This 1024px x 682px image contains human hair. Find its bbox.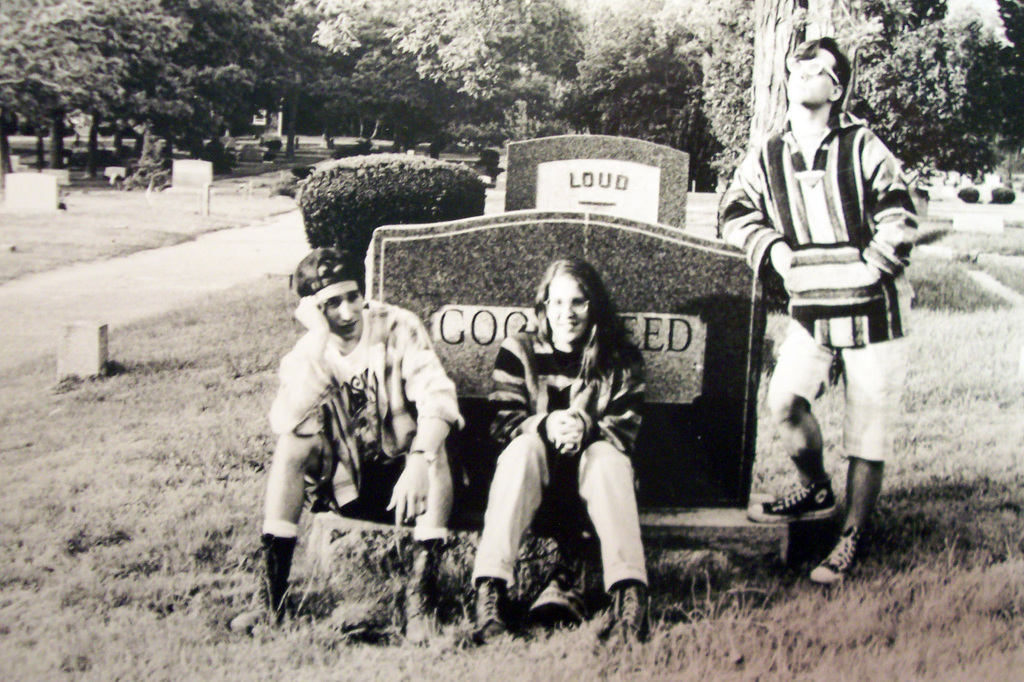
pyautogui.locateOnScreen(532, 266, 617, 370).
